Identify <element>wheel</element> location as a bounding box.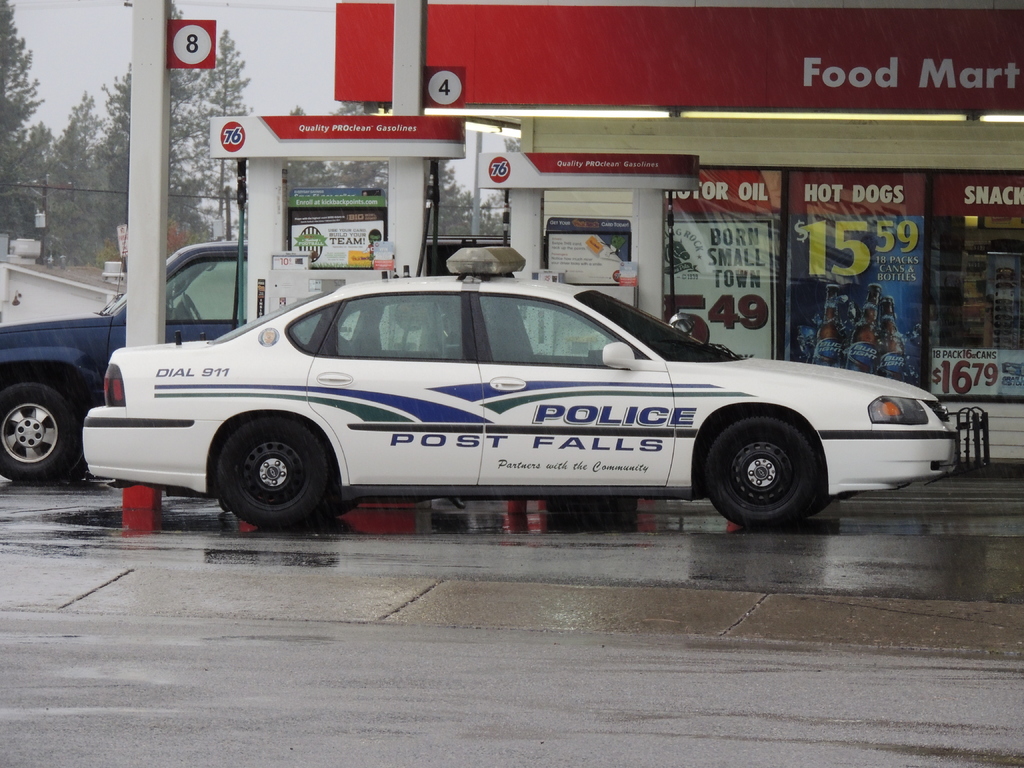
BBox(194, 418, 333, 520).
